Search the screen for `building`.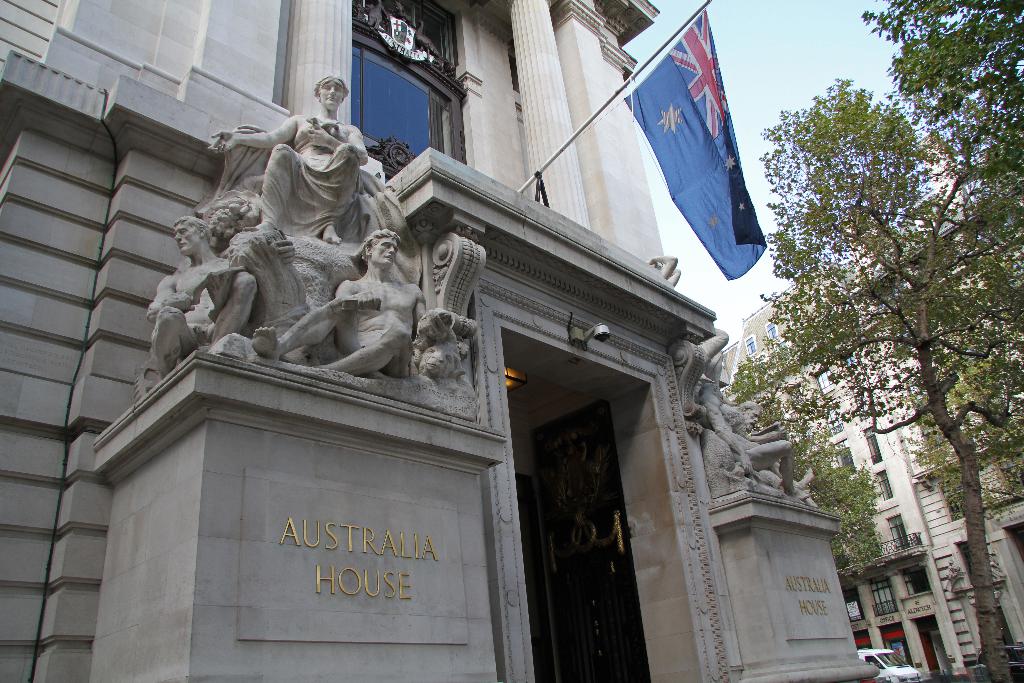
Found at (0,0,881,682).
